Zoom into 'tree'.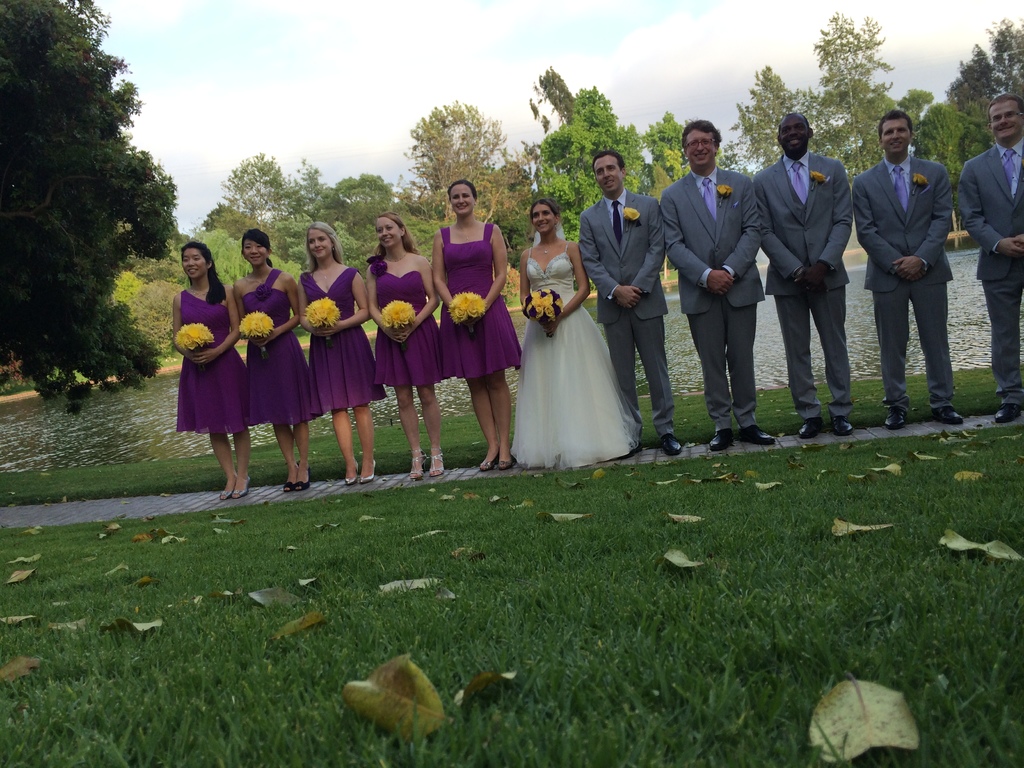
Zoom target: left=324, top=166, right=387, bottom=212.
